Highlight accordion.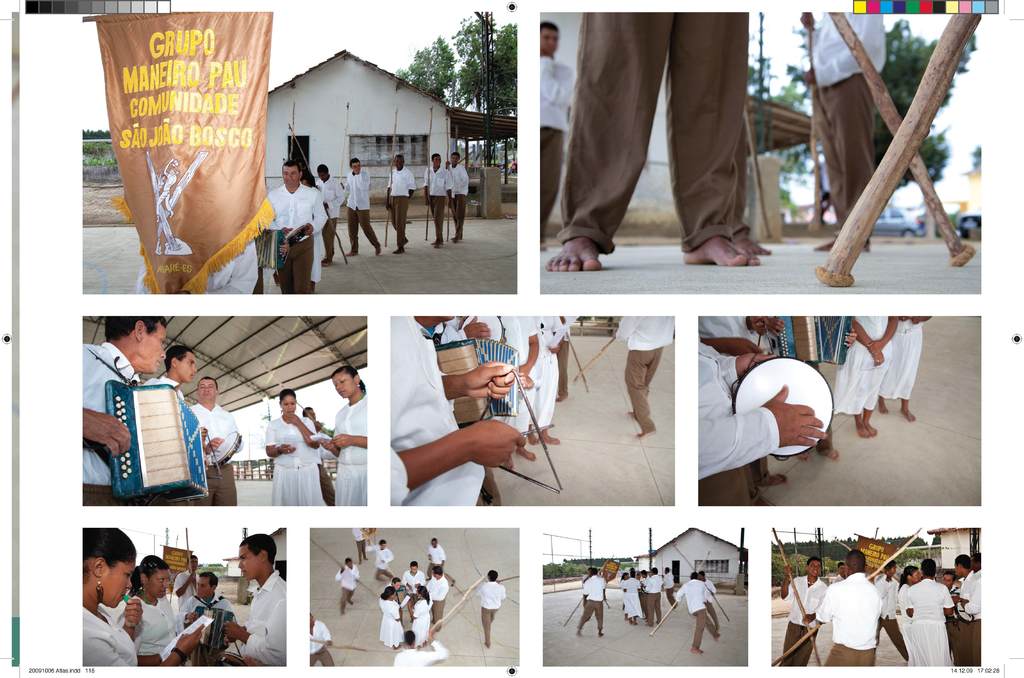
Highlighted region: [left=194, top=606, right=236, bottom=654].
